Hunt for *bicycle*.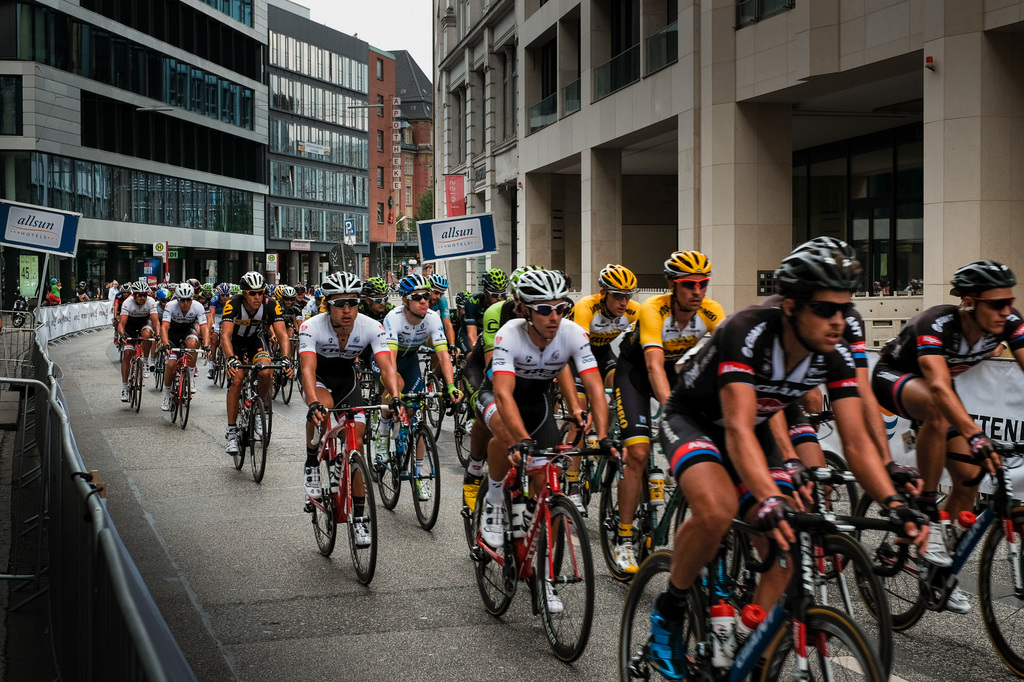
Hunted down at 159/342/200/426.
